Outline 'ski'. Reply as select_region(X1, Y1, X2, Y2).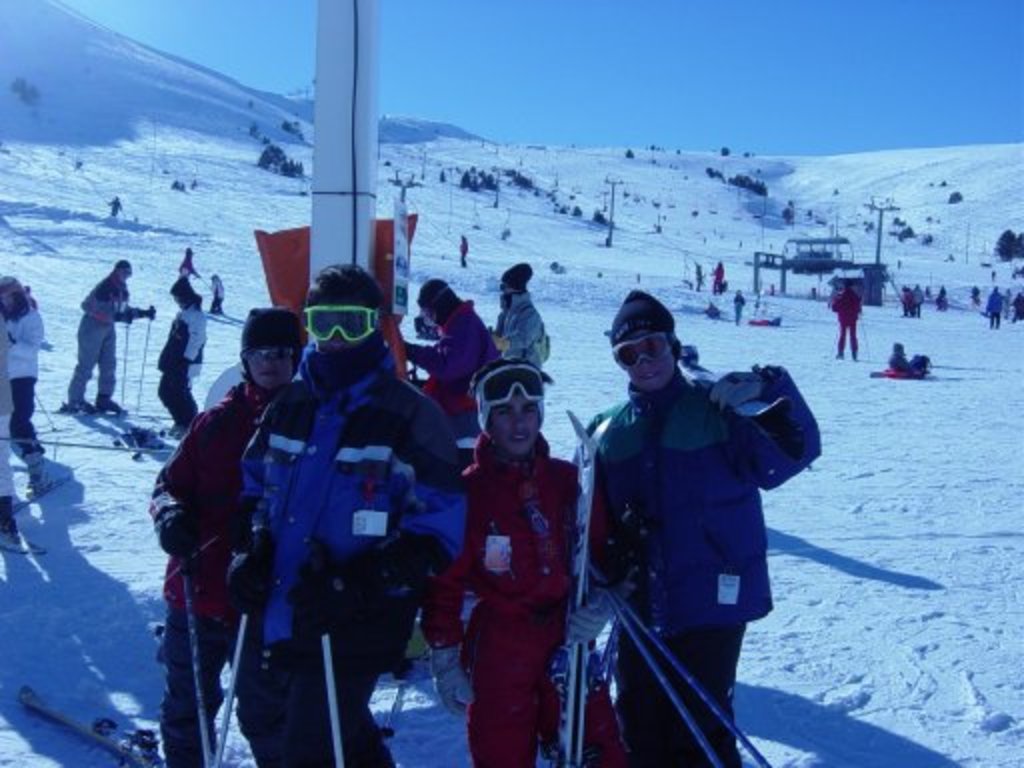
select_region(20, 680, 172, 766).
